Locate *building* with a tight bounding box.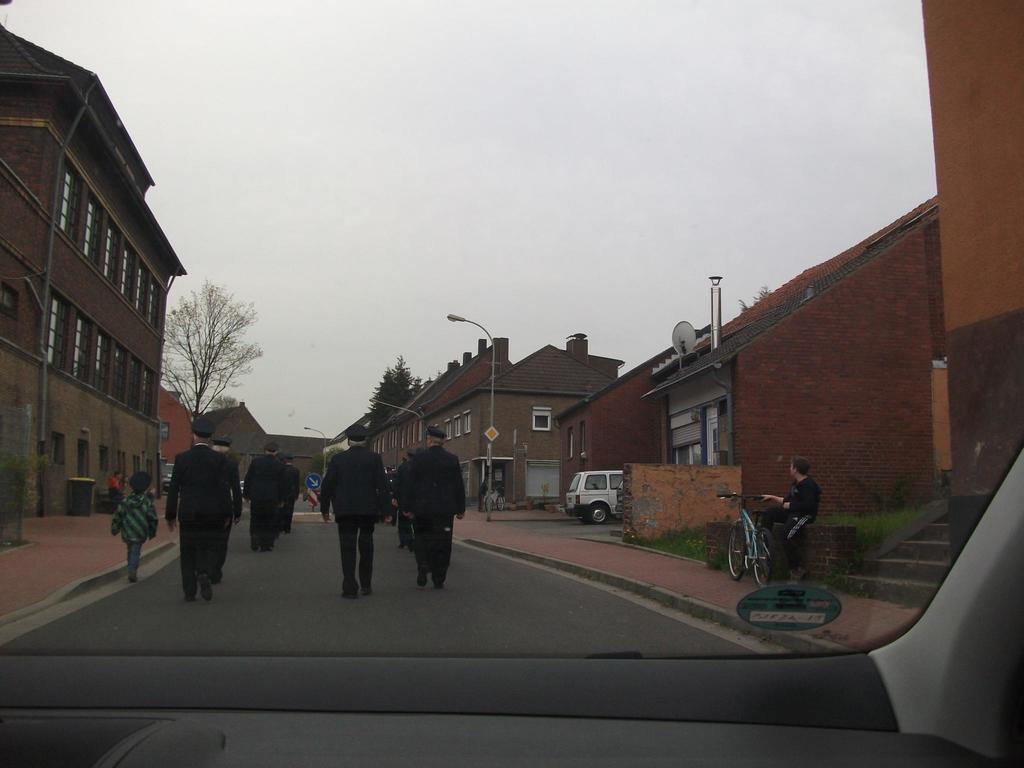
x1=0, y1=44, x2=200, y2=541.
